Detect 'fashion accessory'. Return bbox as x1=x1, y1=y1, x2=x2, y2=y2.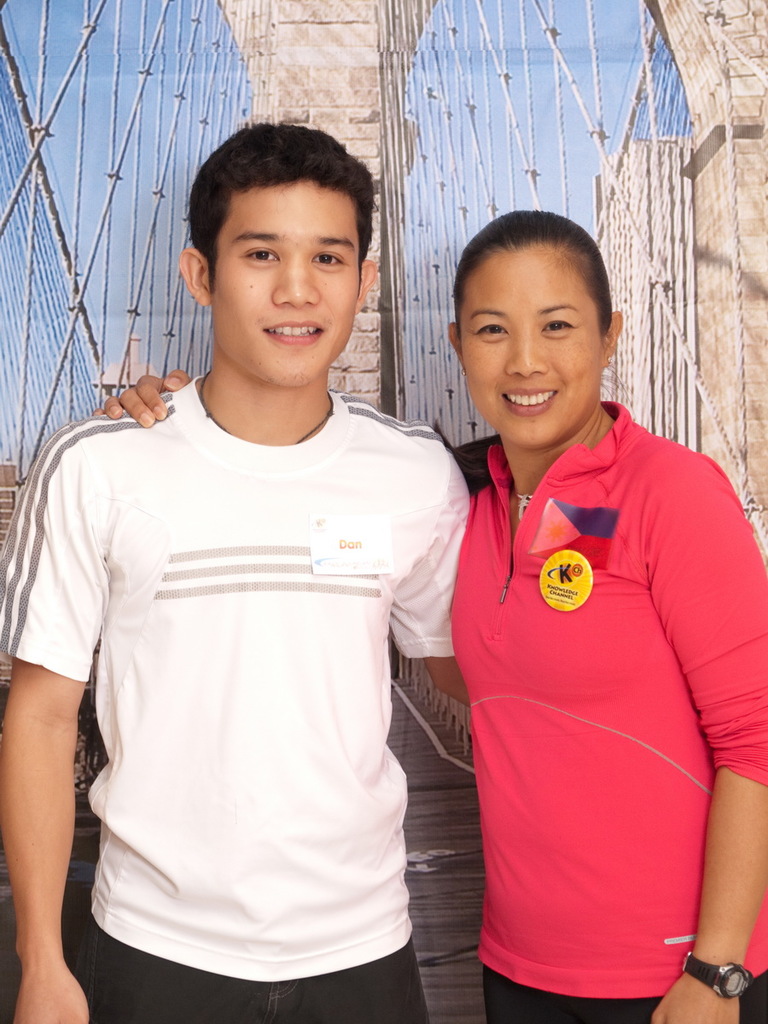
x1=680, y1=947, x2=758, y2=1004.
